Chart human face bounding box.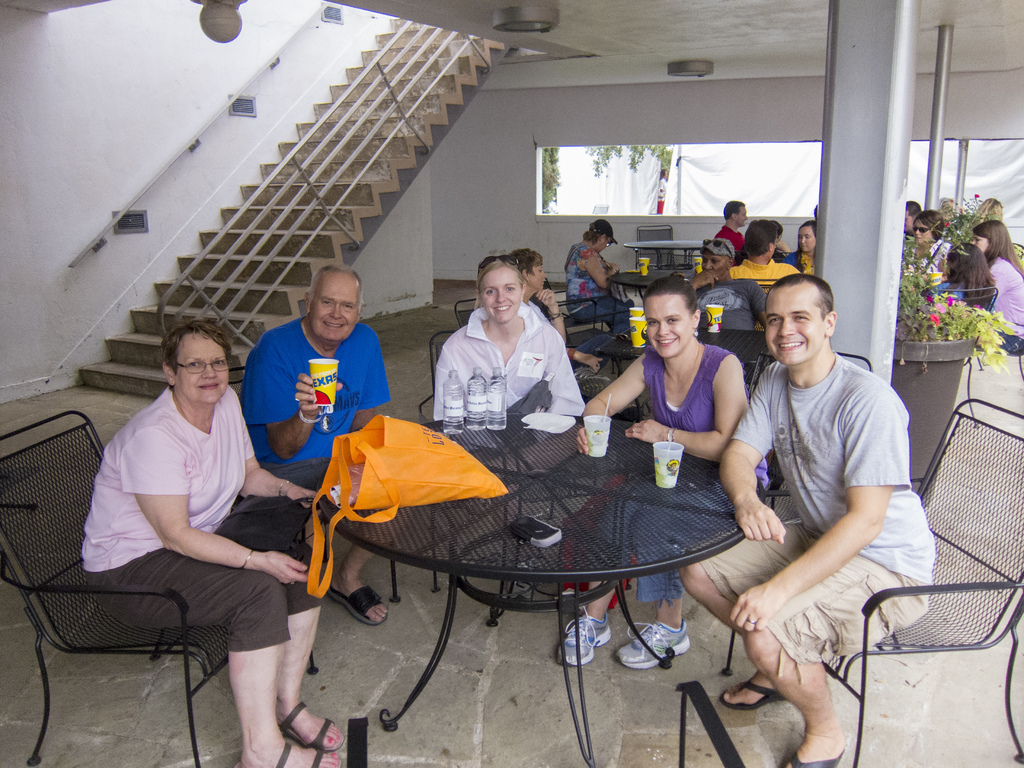
Charted: (310,274,360,339).
